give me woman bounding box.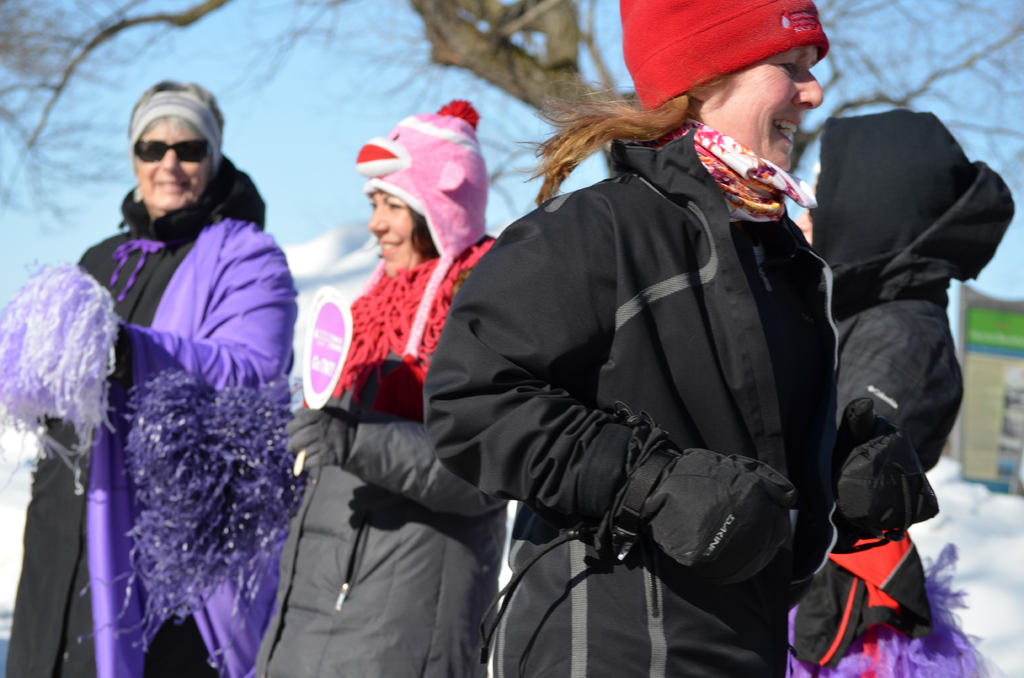
detection(0, 77, 296, 677).
